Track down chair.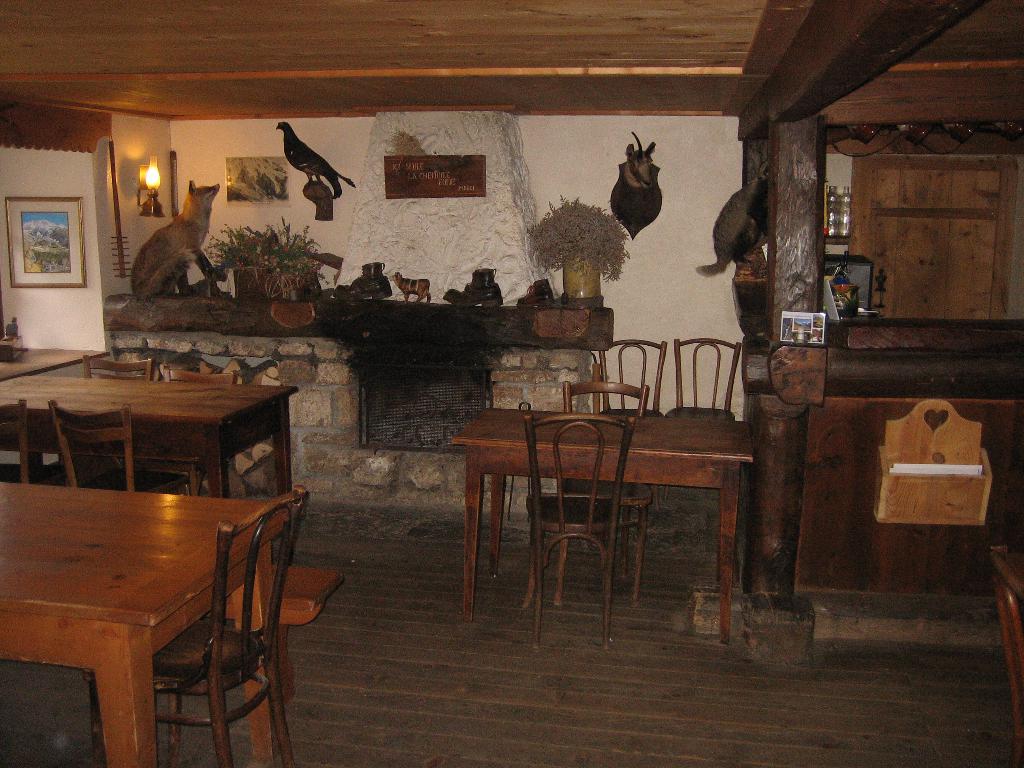
Tracked to bbox=(163, 365, 237, 383).
